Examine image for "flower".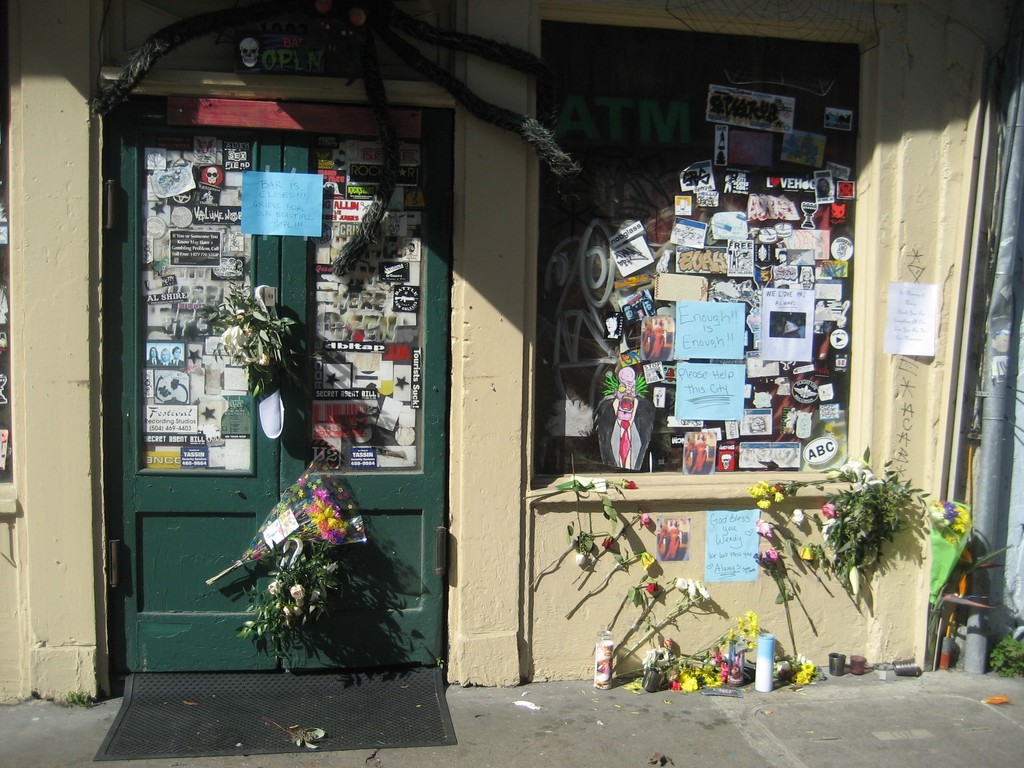
Examination result: box=[755, 497, 773, 511].
